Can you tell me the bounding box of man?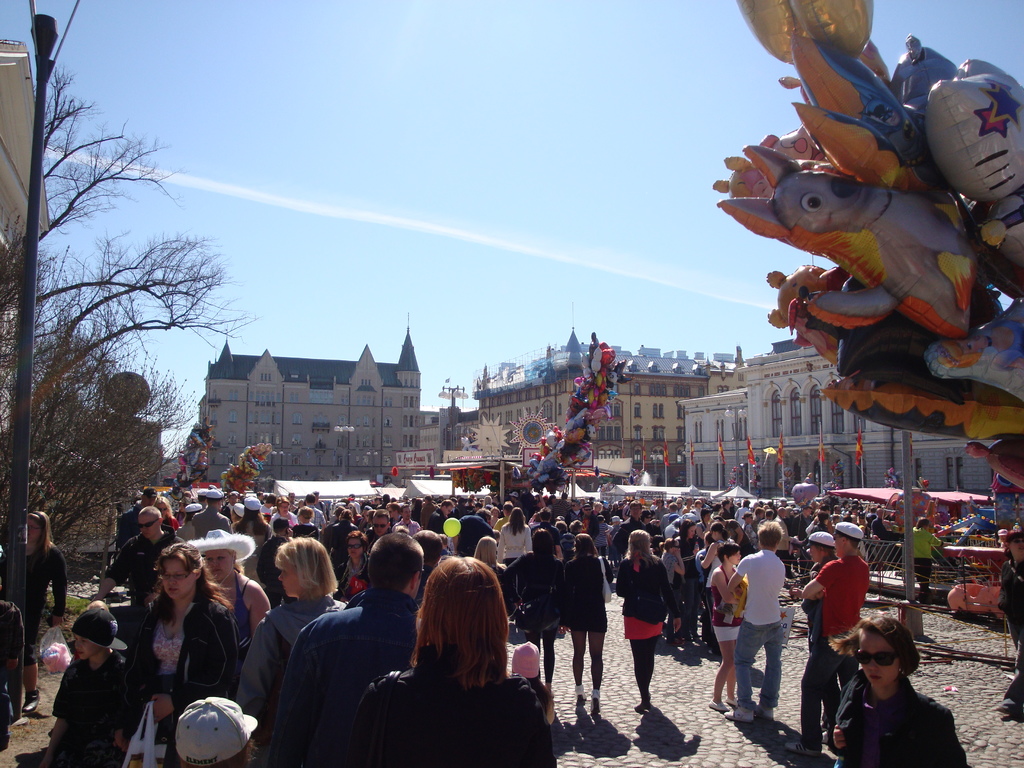
bbox=(724, 524, 804, 733).
